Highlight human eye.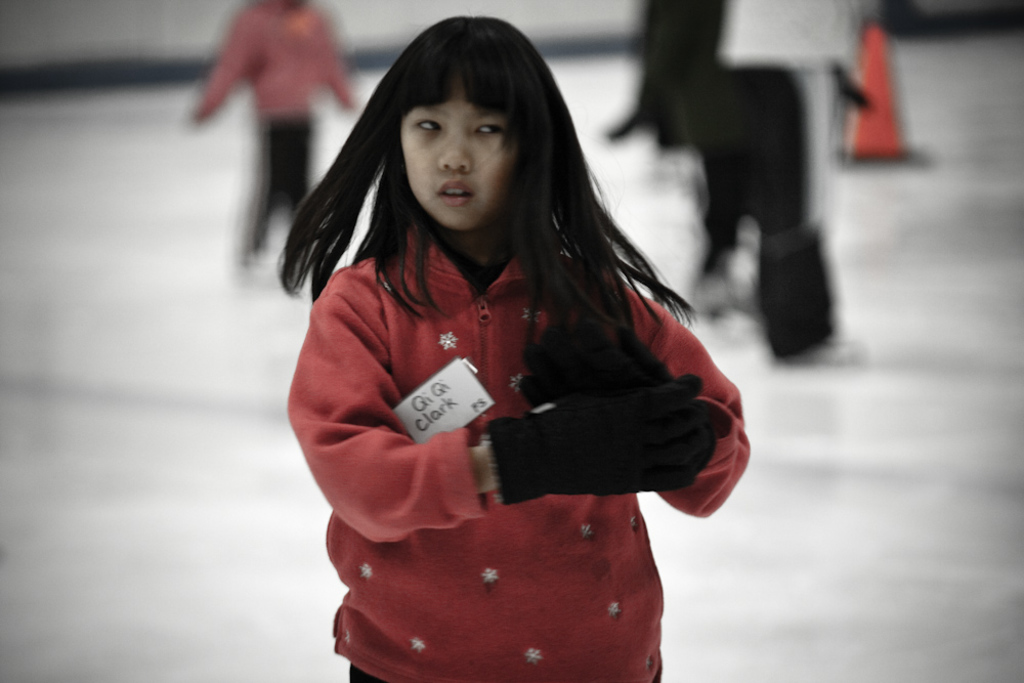
Highlighted region: region(411, 118, 445, 134).
